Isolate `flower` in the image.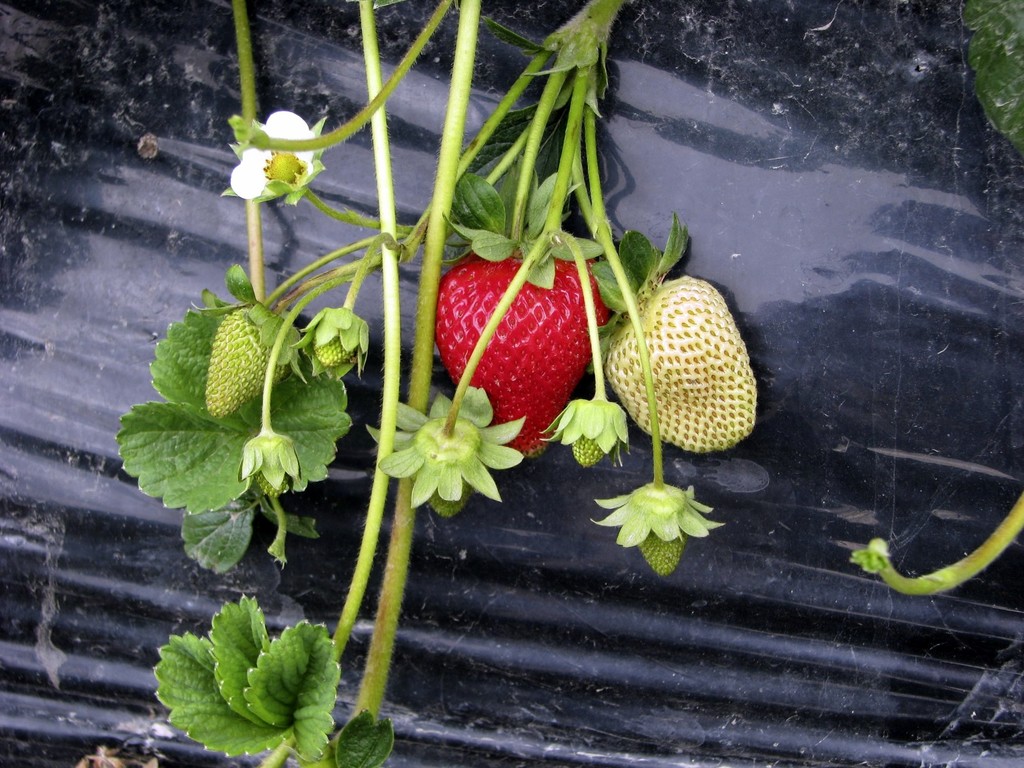
Isolated region: bbox=[218, 120, 314, 198].
